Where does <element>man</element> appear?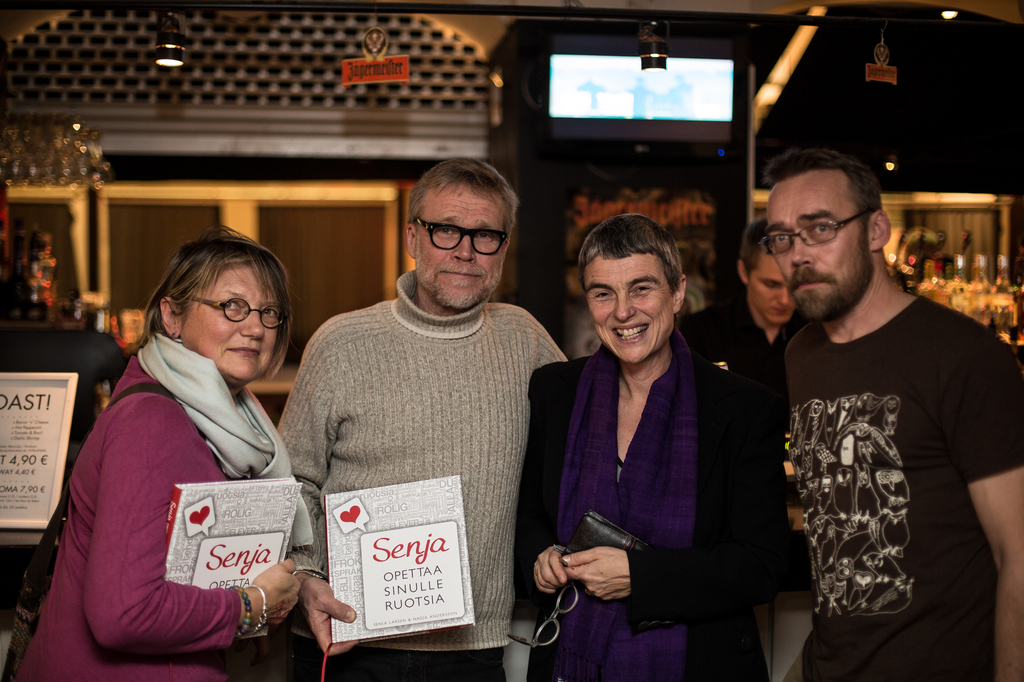
Appears at {"left": 680, "top": 219, "right": 820, "bottom": 681}.
